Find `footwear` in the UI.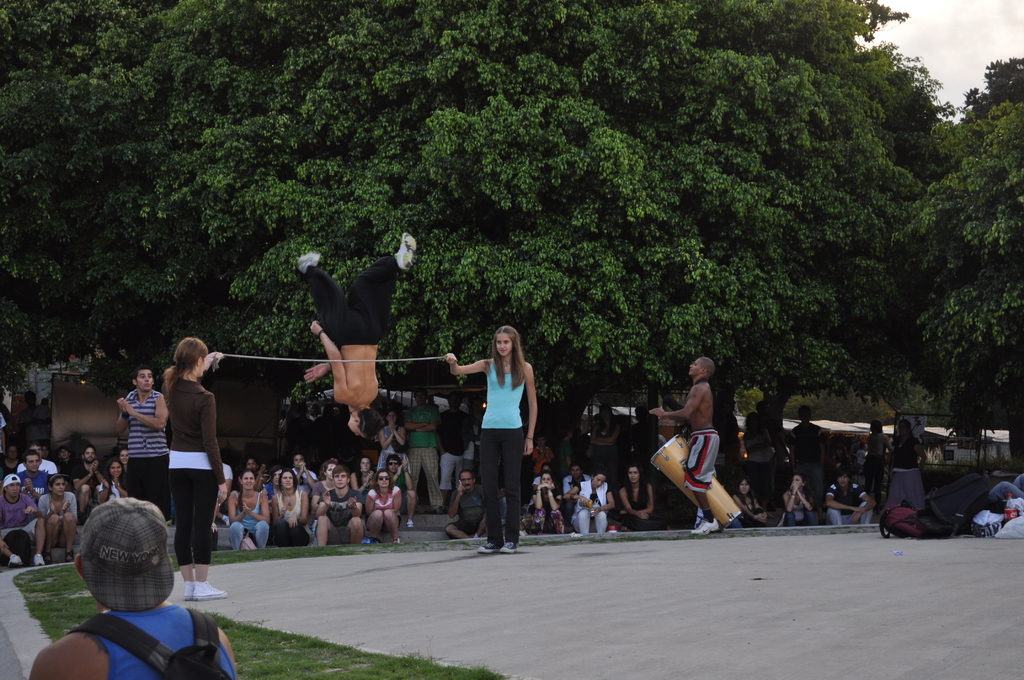
UI element at {"x1": 497, "y1": 542, "x2": 518, "y2": 552}.
